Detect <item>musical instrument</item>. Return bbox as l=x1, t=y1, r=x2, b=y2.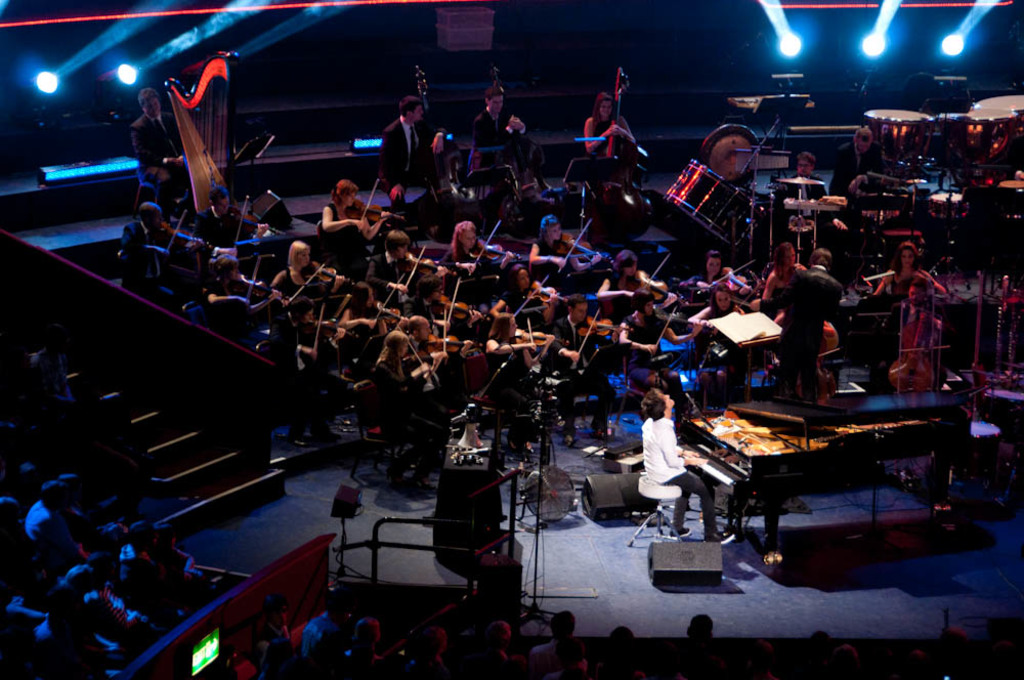
l=800, t=309, r=849, b=410.
